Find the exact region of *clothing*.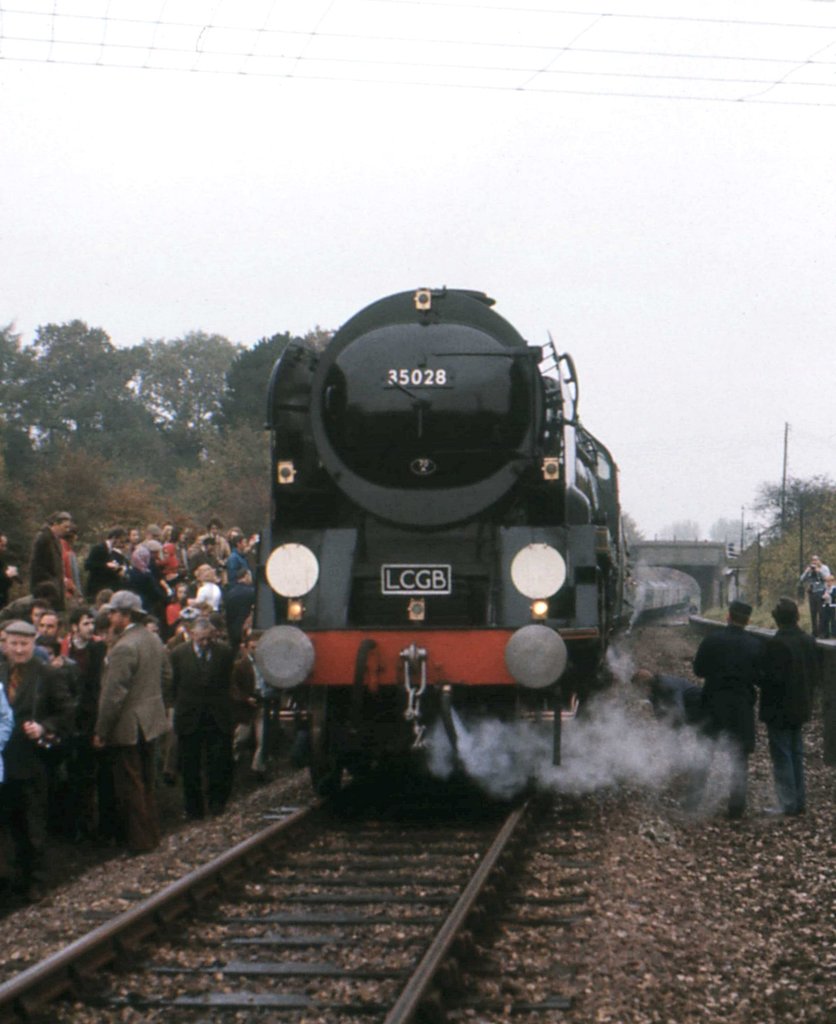
Exact region: x1=83, y1=538, x2=109, y2=594.
